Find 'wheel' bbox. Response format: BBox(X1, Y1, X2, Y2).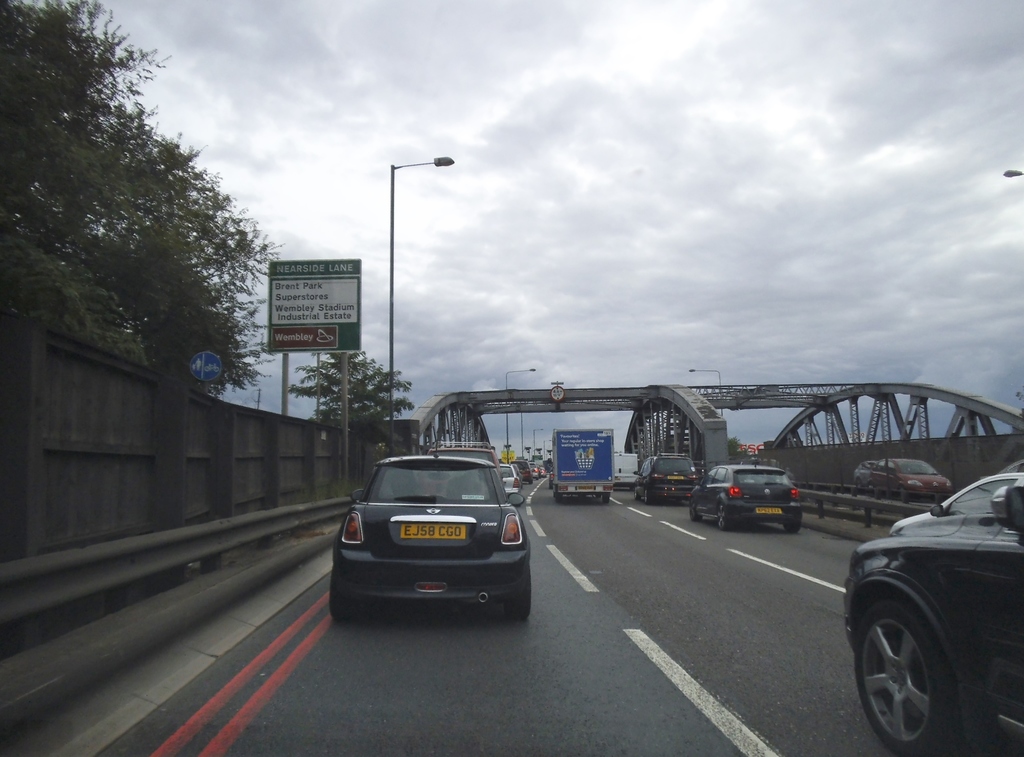
BBox(786, 518, 800, 532).
